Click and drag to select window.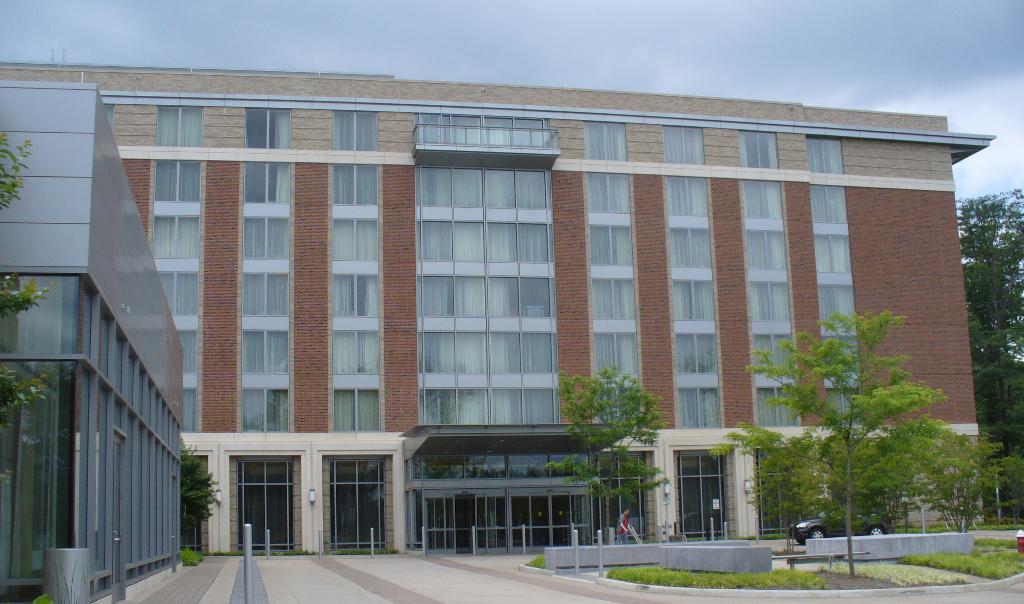
Selection: [left=237, top=391, right=297, bottom=437].
